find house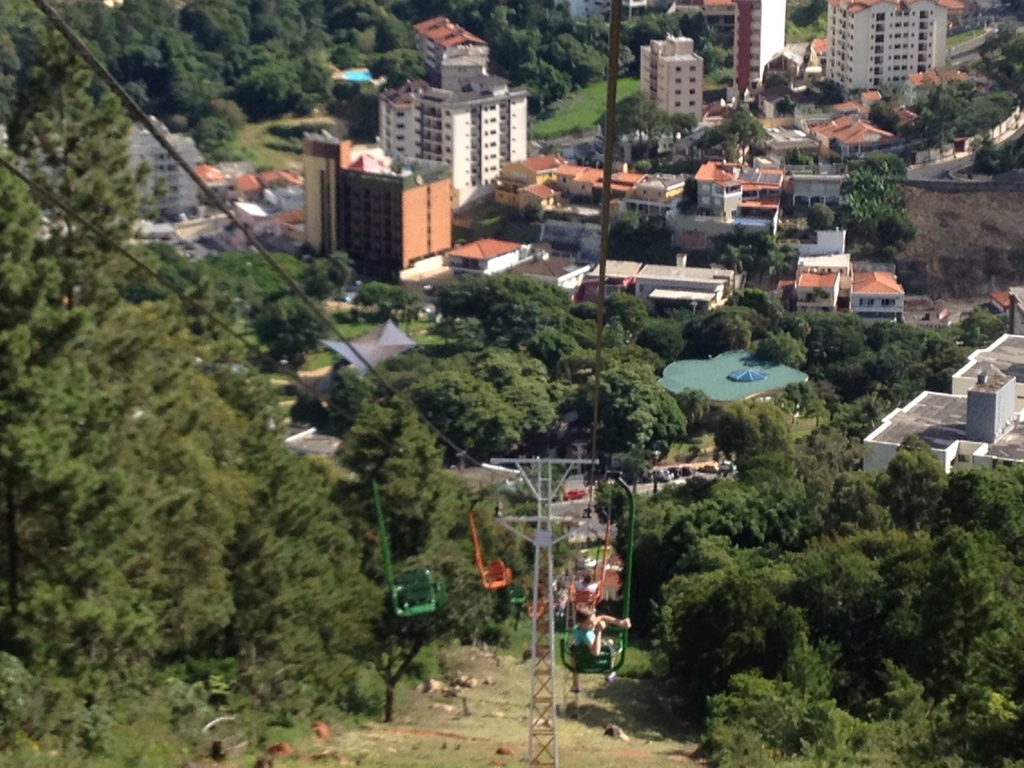
[624, 170, 689, 225]
